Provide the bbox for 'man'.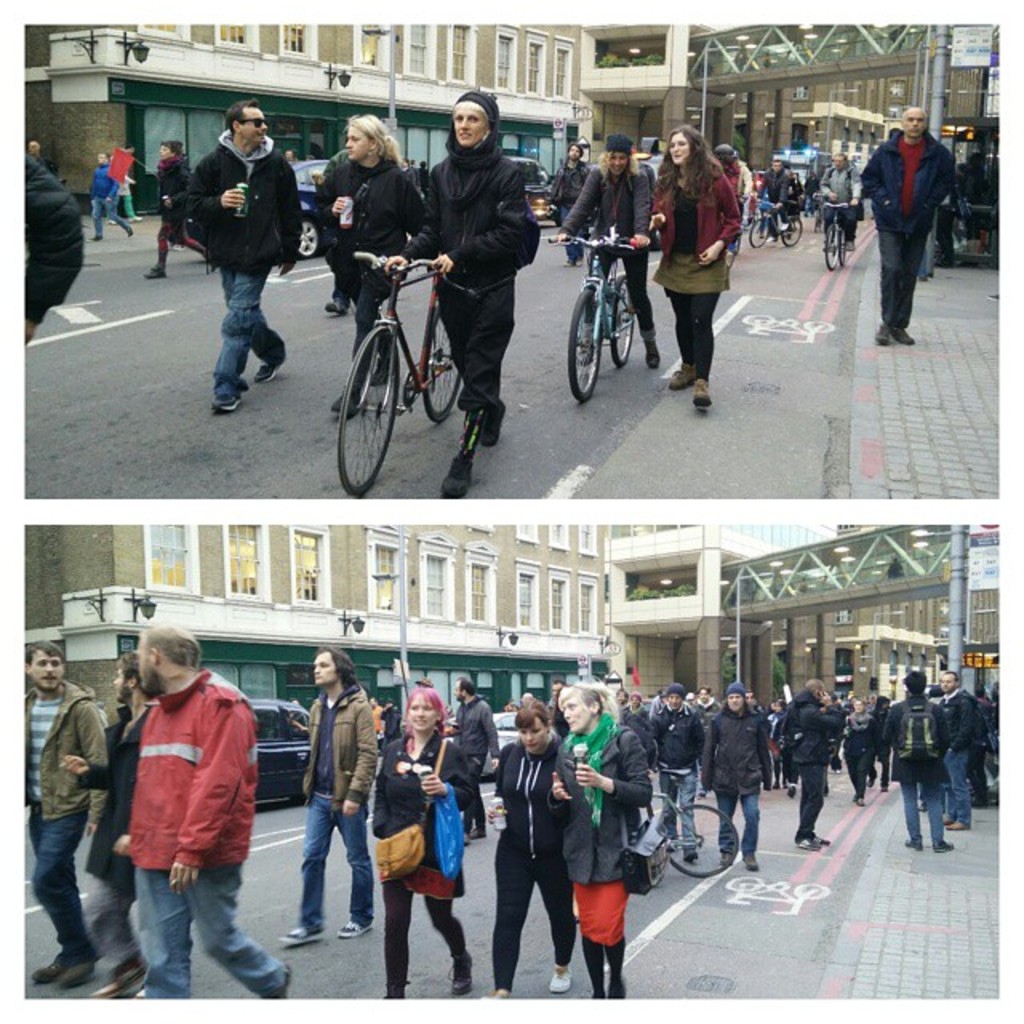
374, 699, 379, 739.
